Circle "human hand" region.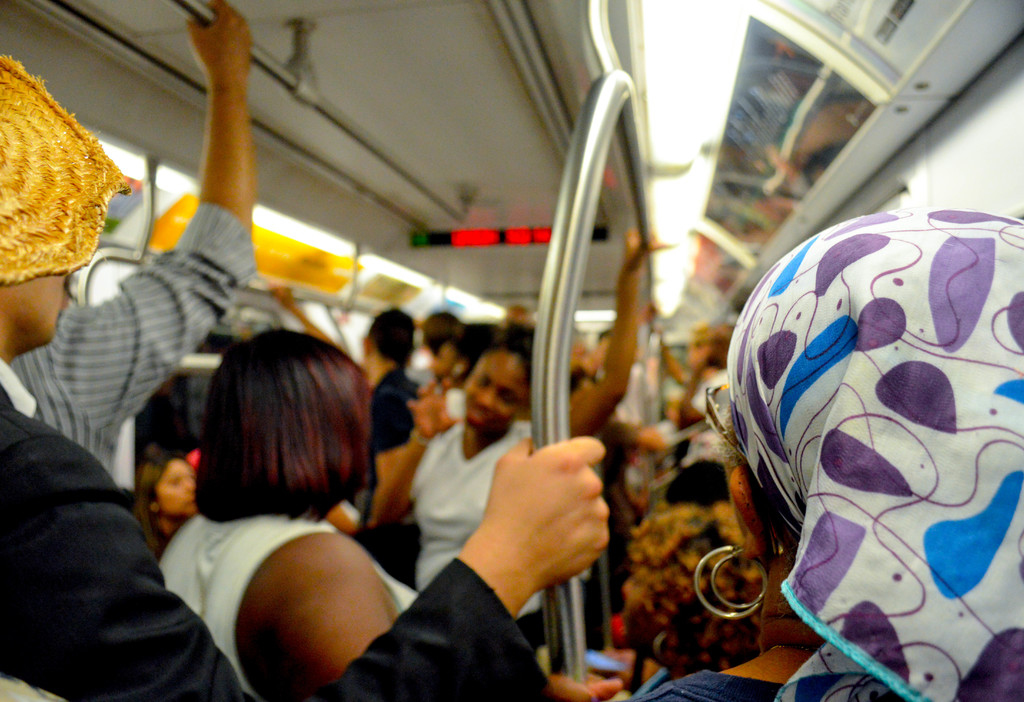
Region: (268,282,295,307).
